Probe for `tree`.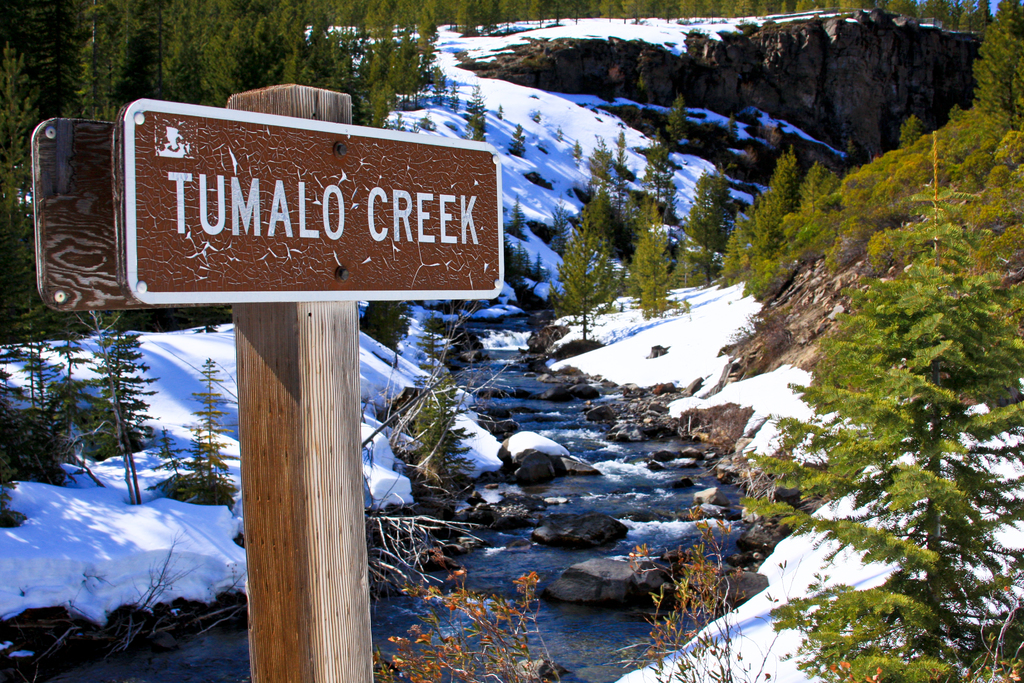
Probe result: <bbox>374, 545, 556, 682</bbox>.
